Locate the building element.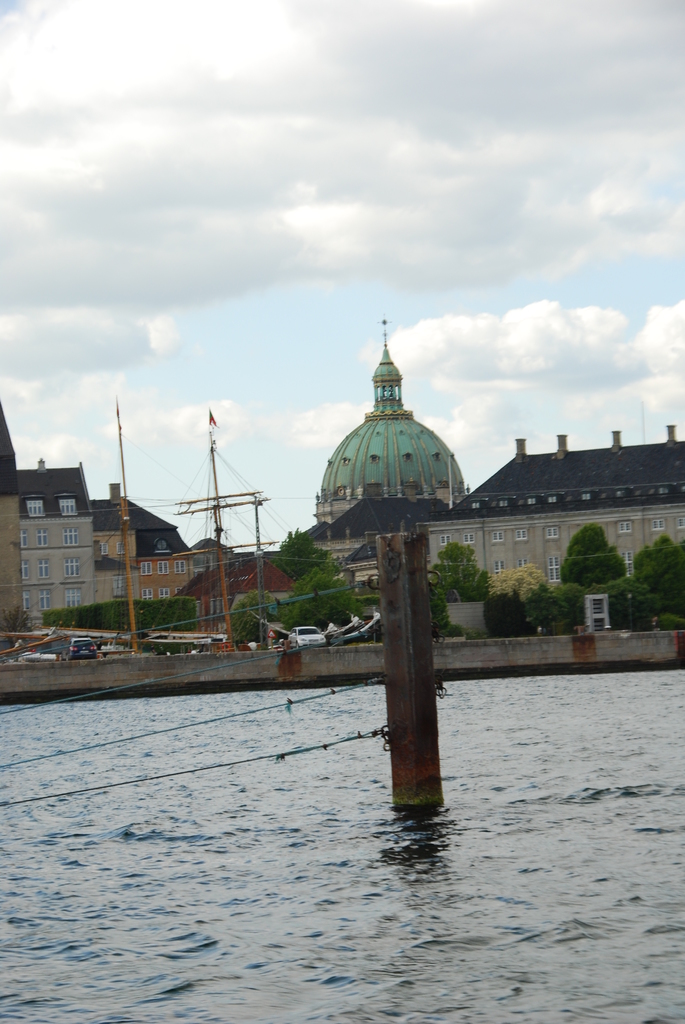
Element bbox: bbox=(135, 500, 239, 612).
